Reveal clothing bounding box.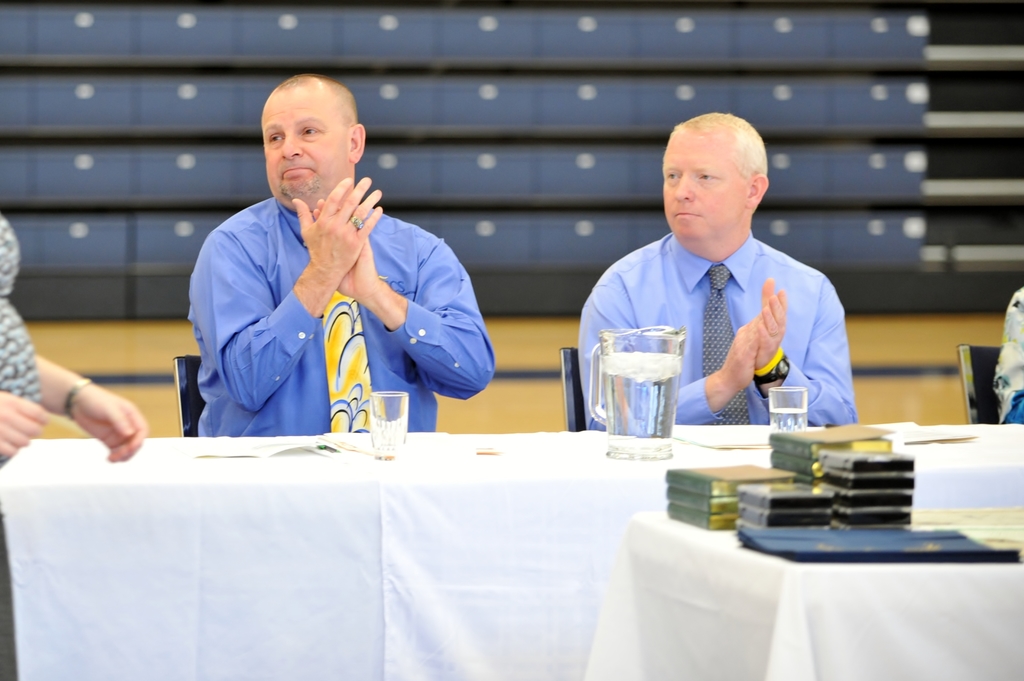
Revealed: rect(182, 194, 496, 431).
